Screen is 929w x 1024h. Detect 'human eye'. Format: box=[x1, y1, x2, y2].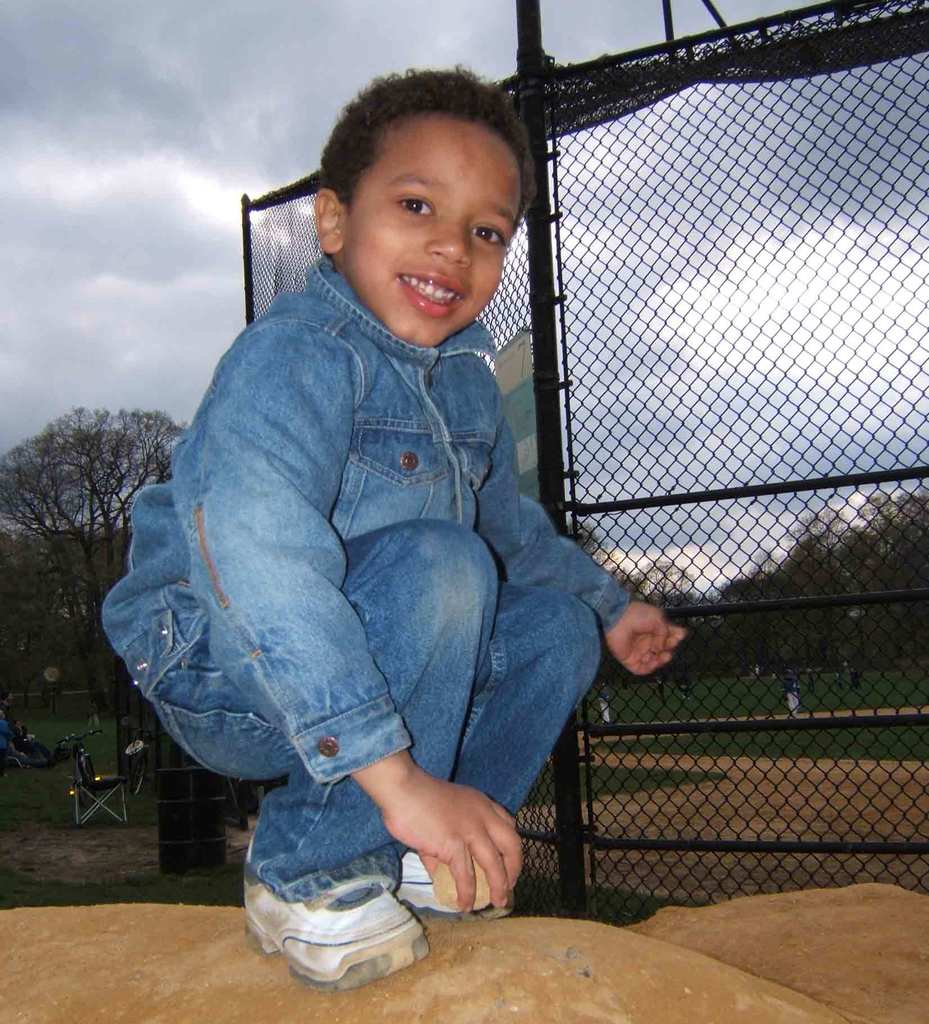
box=[390, 182, 440, 219].
